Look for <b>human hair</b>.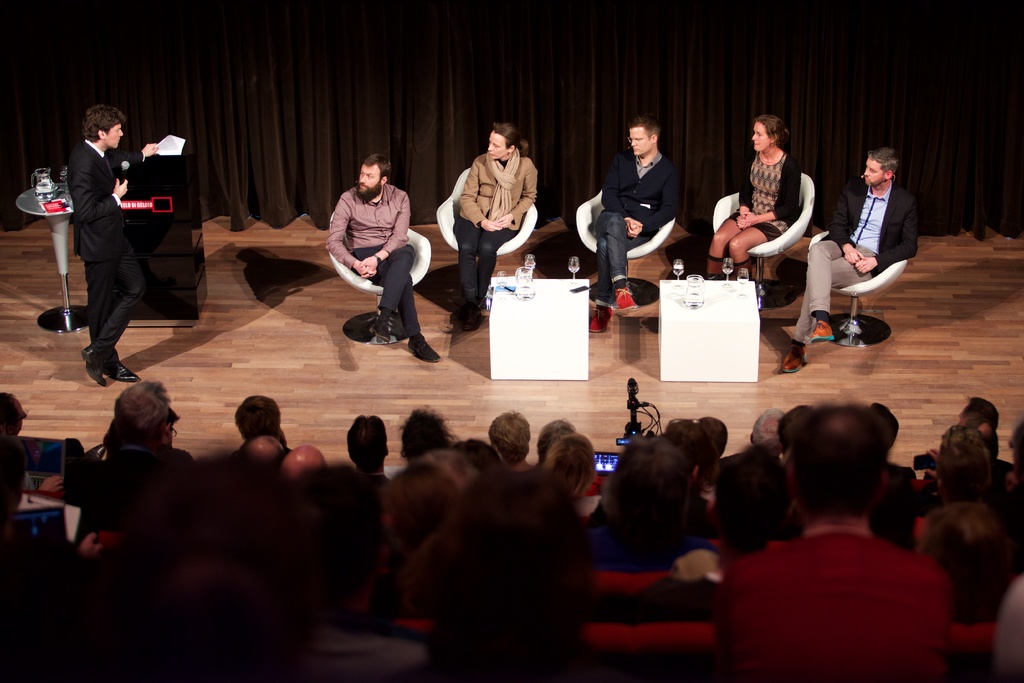
Found: l=535, t=415, r=581, b=454.
